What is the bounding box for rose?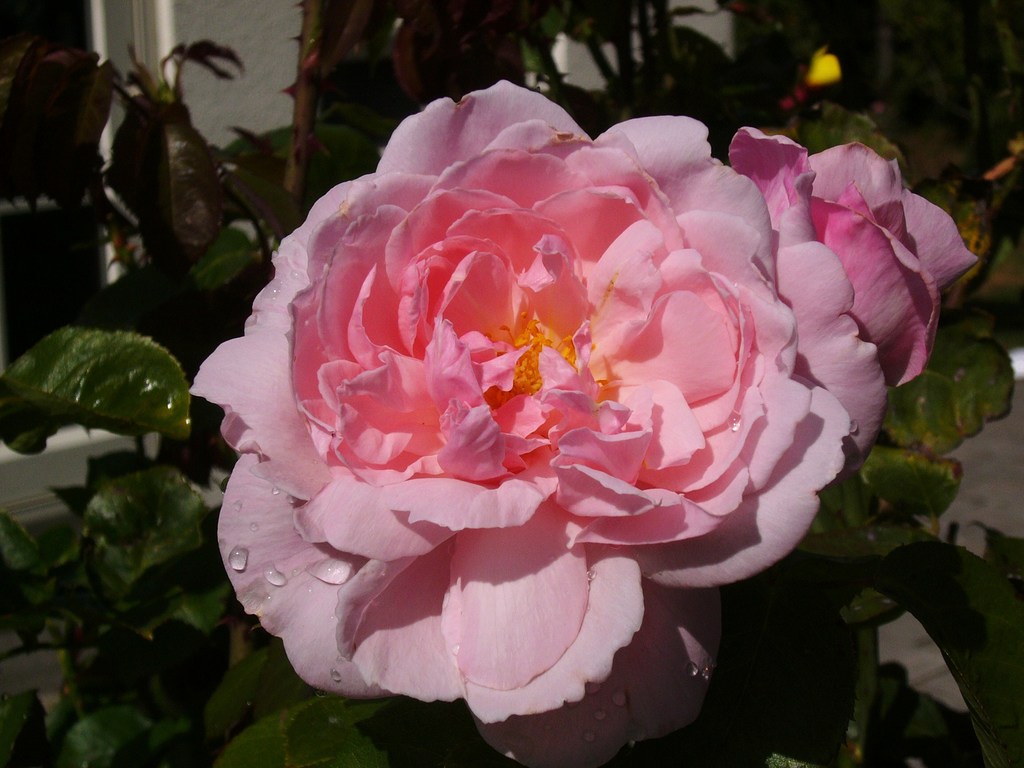
[190,82,884,767].
